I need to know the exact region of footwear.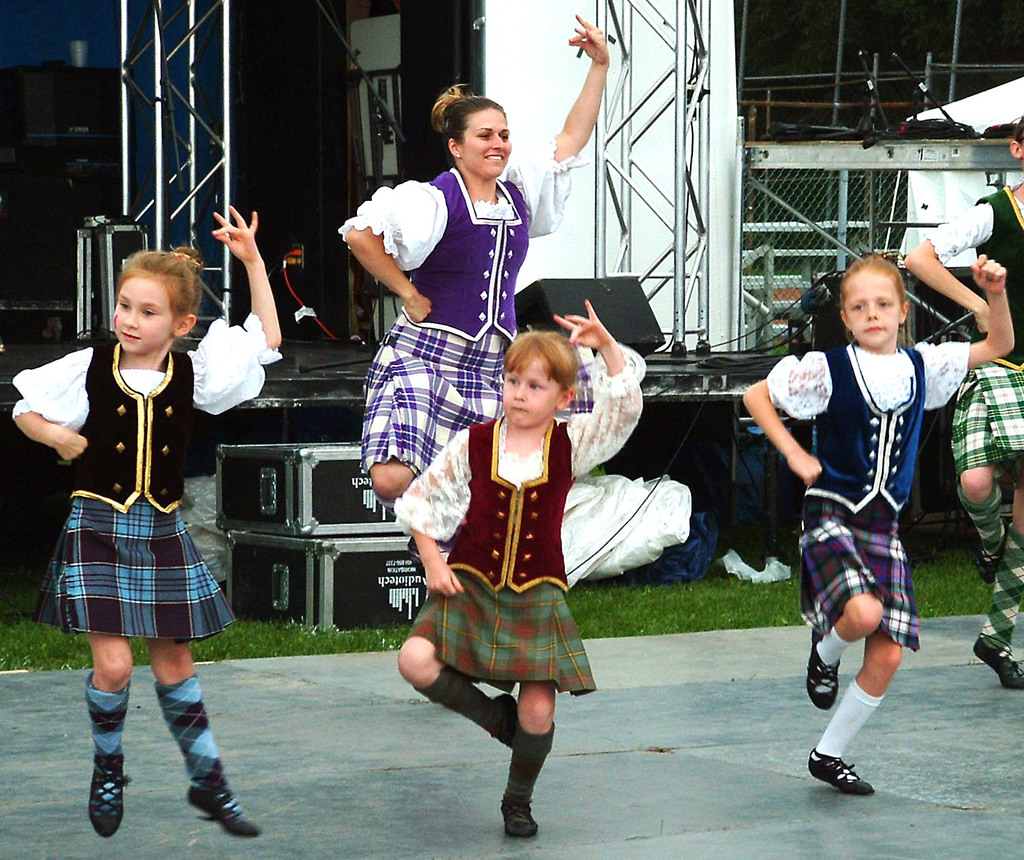
Region: <box>90,753,136,836</box>.
